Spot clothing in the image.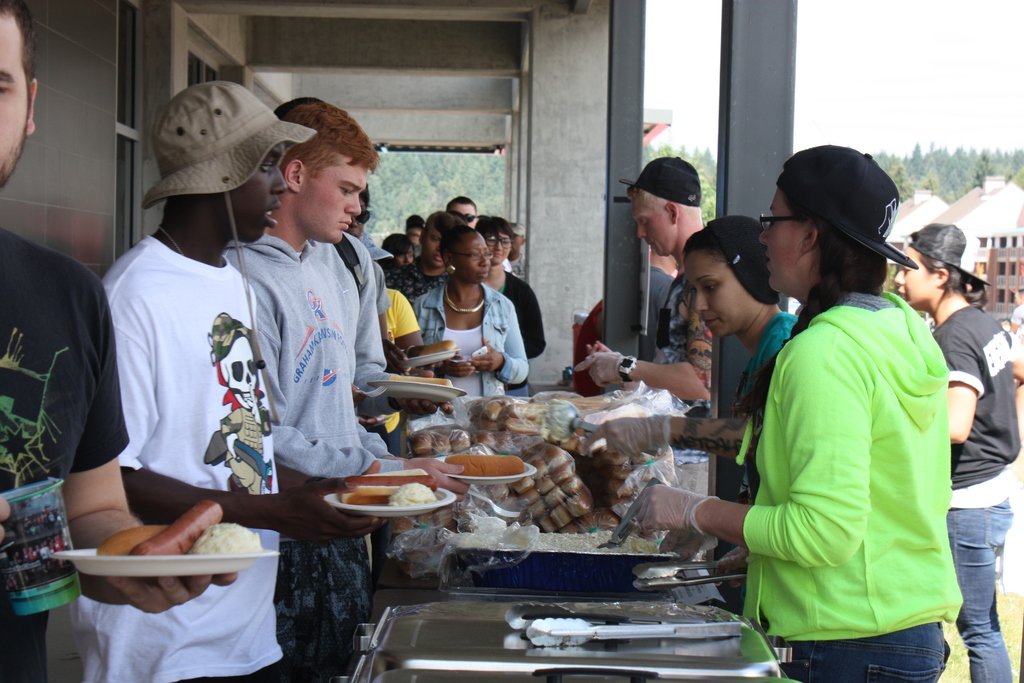
clothing found at <box>223,235,397,682</box>.
